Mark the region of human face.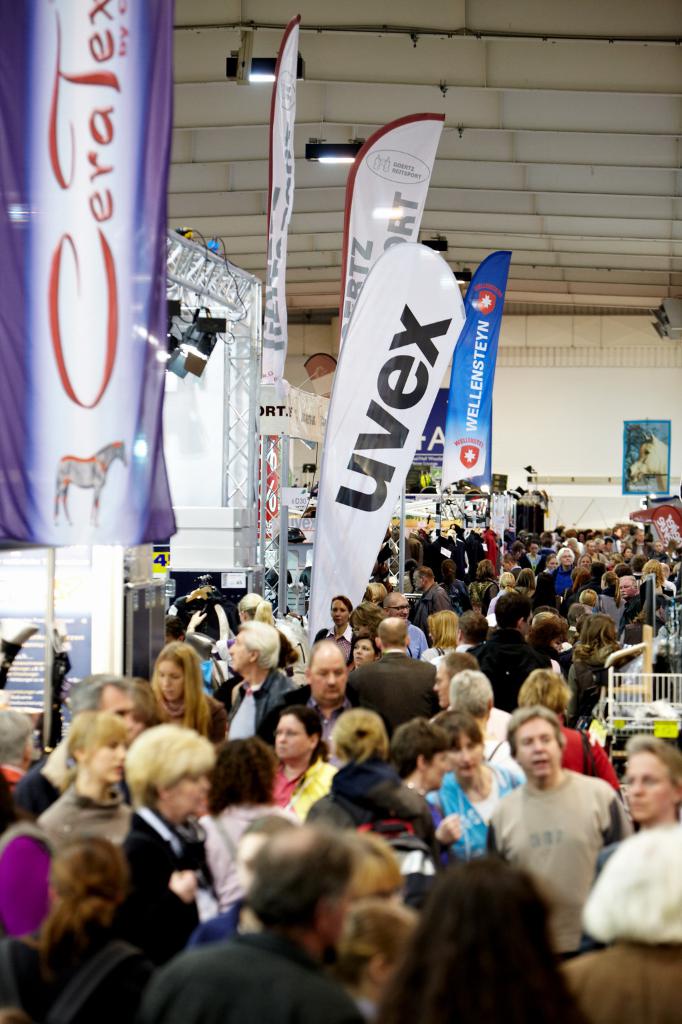
Region: Rect(229, 839, 259, 893).
